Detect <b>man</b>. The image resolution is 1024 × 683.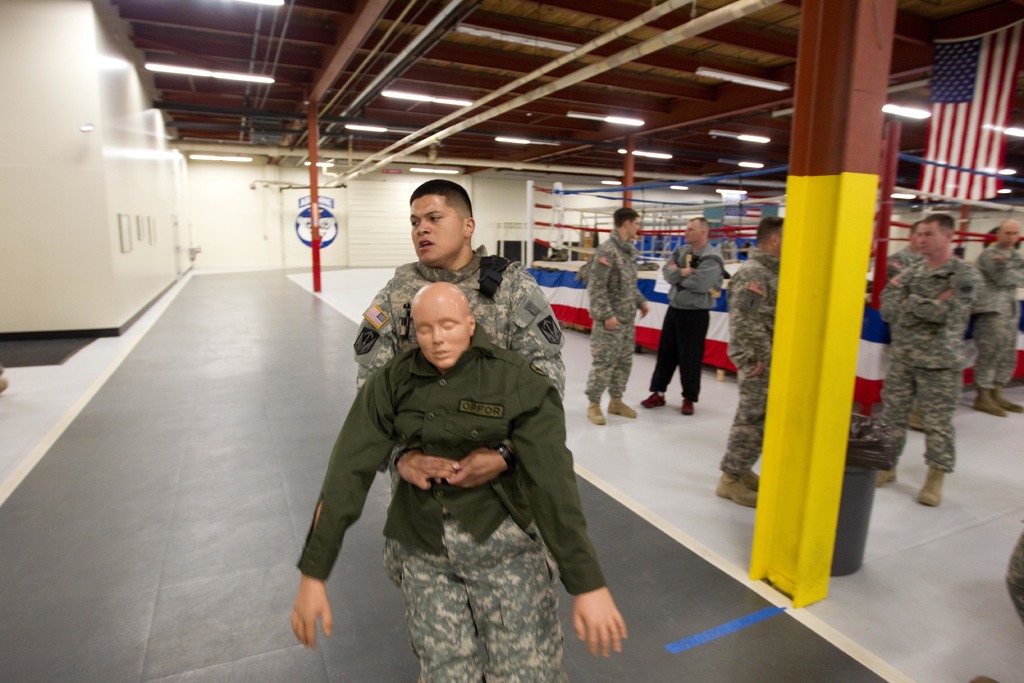
971,211,1023,422.
